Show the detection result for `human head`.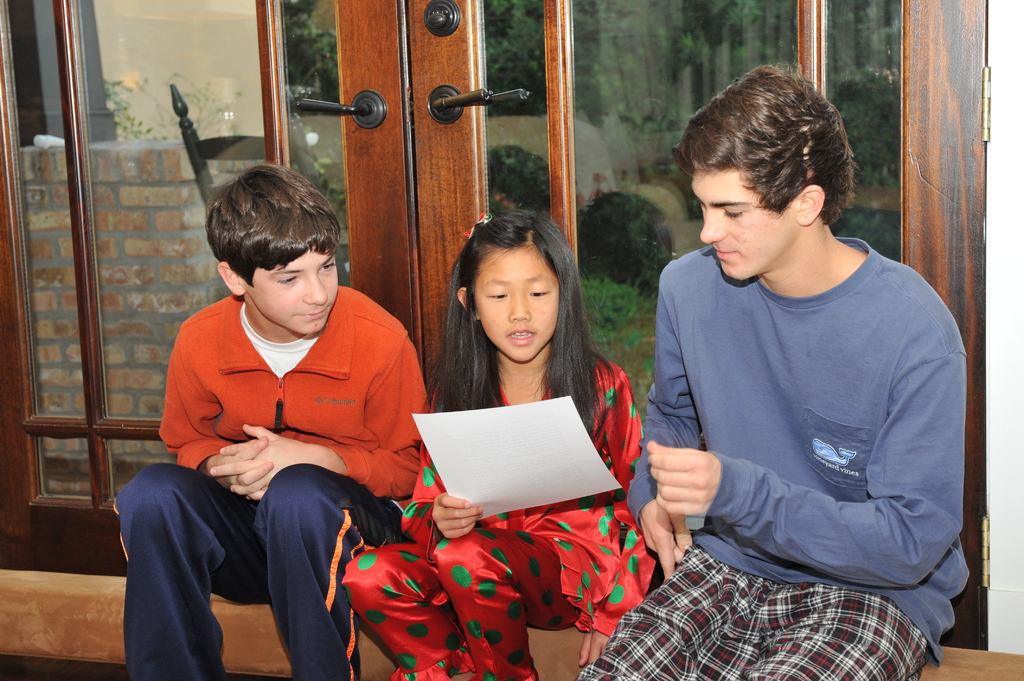
box=[205, 164, 337, 335].
